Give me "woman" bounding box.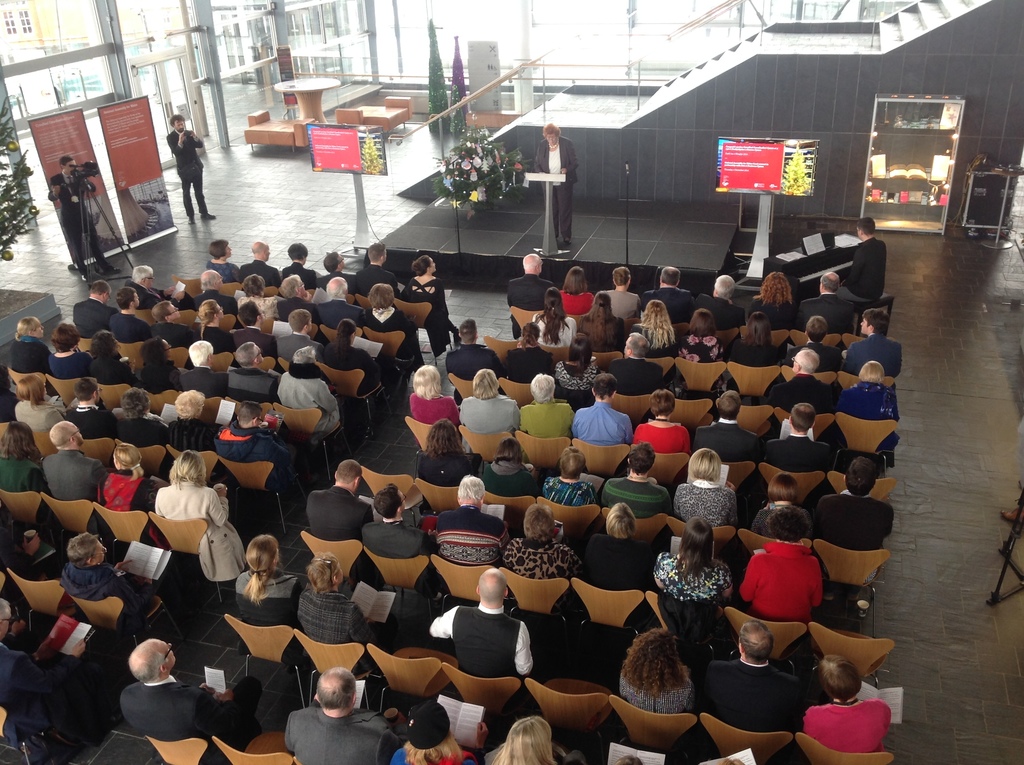
556 263 596 321.
